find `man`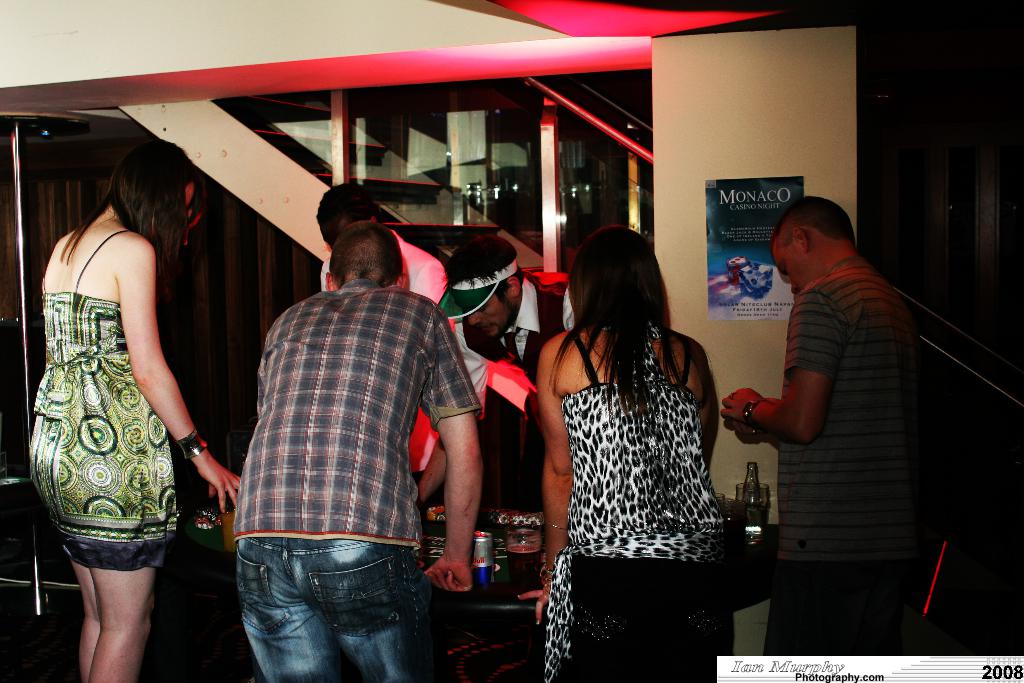
locate(431, 234, 585, 514)
